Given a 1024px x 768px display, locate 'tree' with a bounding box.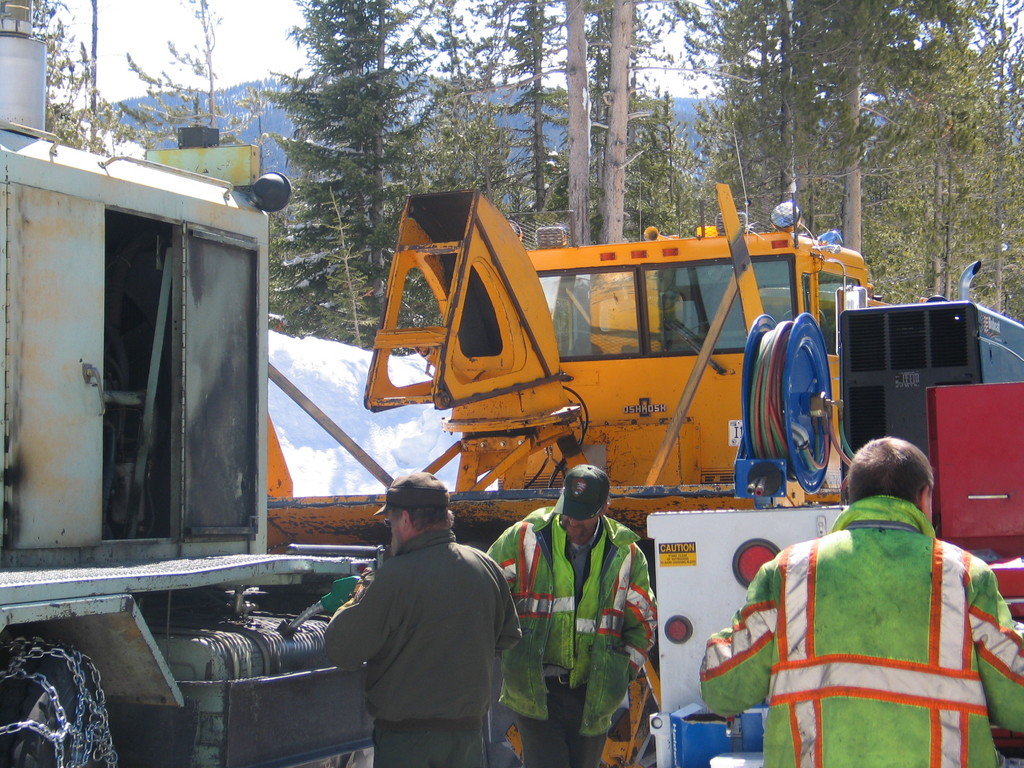
Located: [left=486, top=0, right=576, bottom=233].
